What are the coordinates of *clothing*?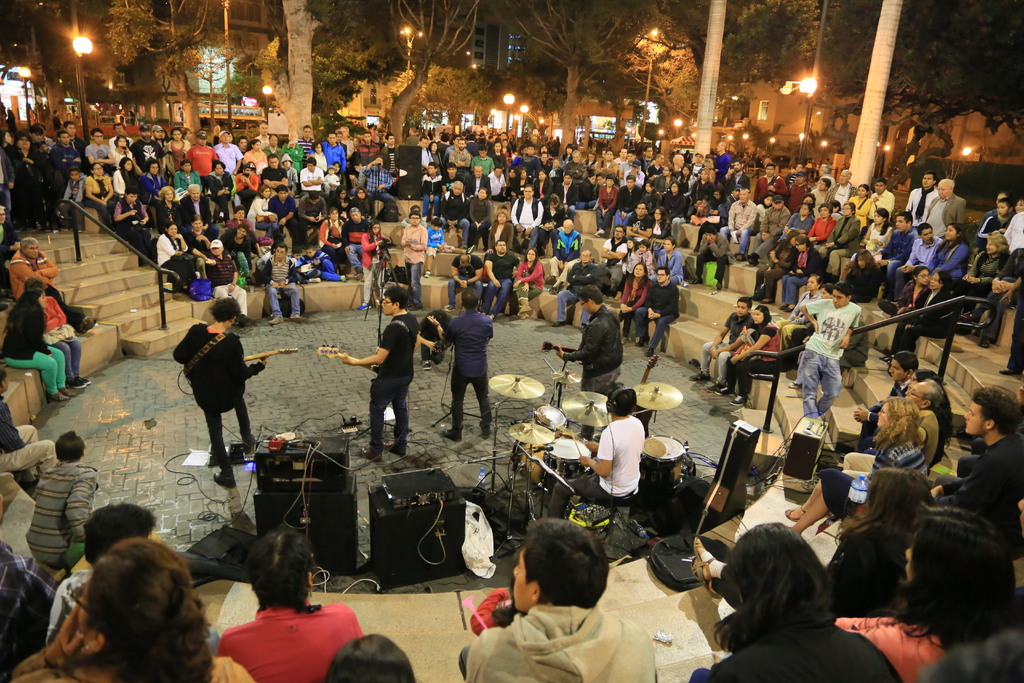
(1011, 547, 1023, 586).
